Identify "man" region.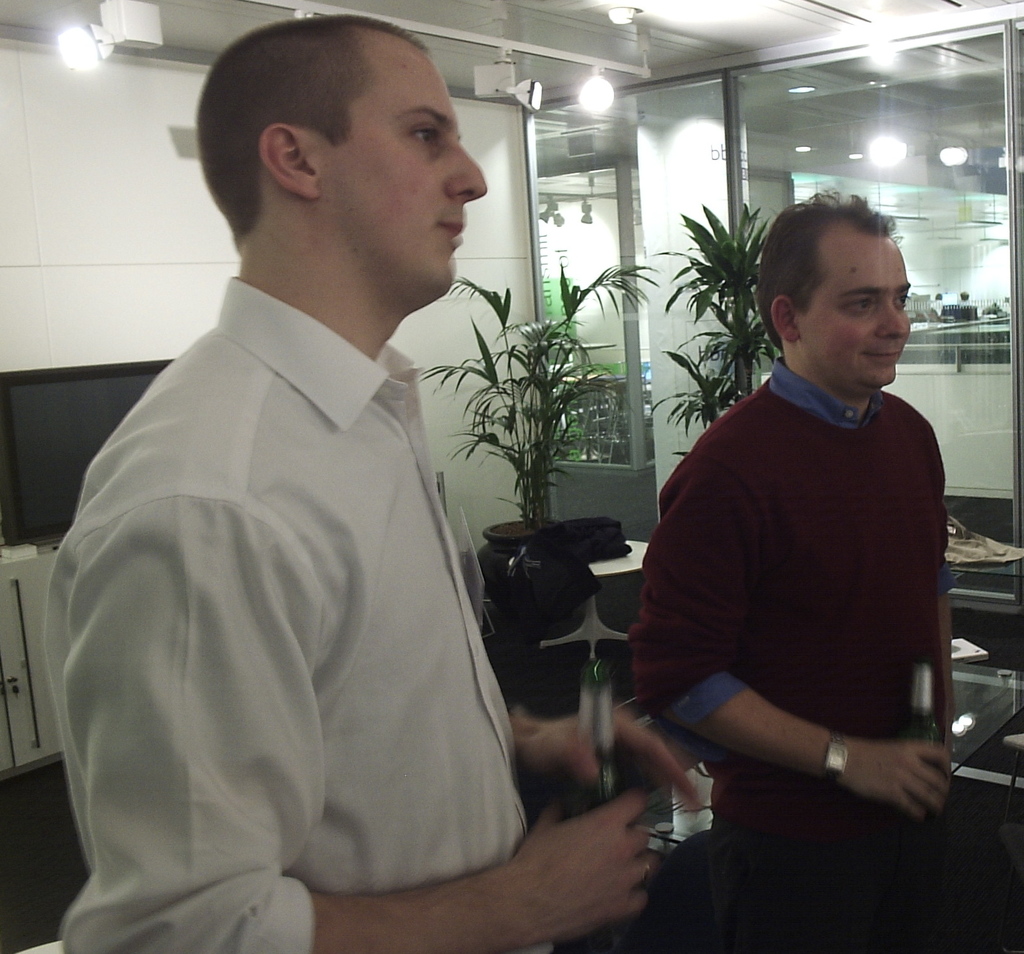
Region: 630/168/981/926.
